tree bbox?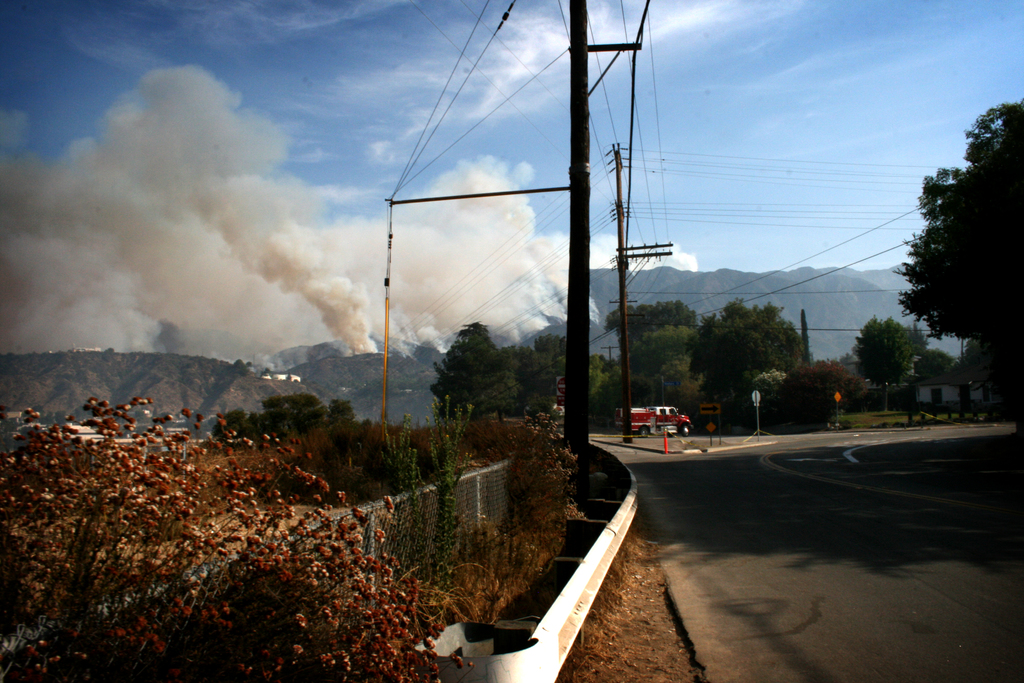
532/334/570/377
